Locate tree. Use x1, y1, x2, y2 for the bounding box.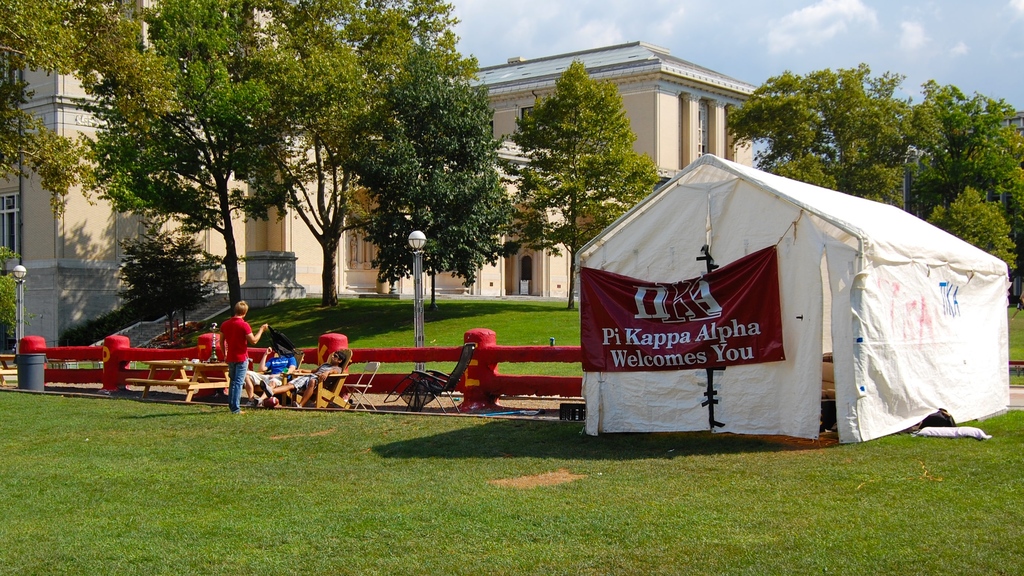
0, 0, 185, 227.
